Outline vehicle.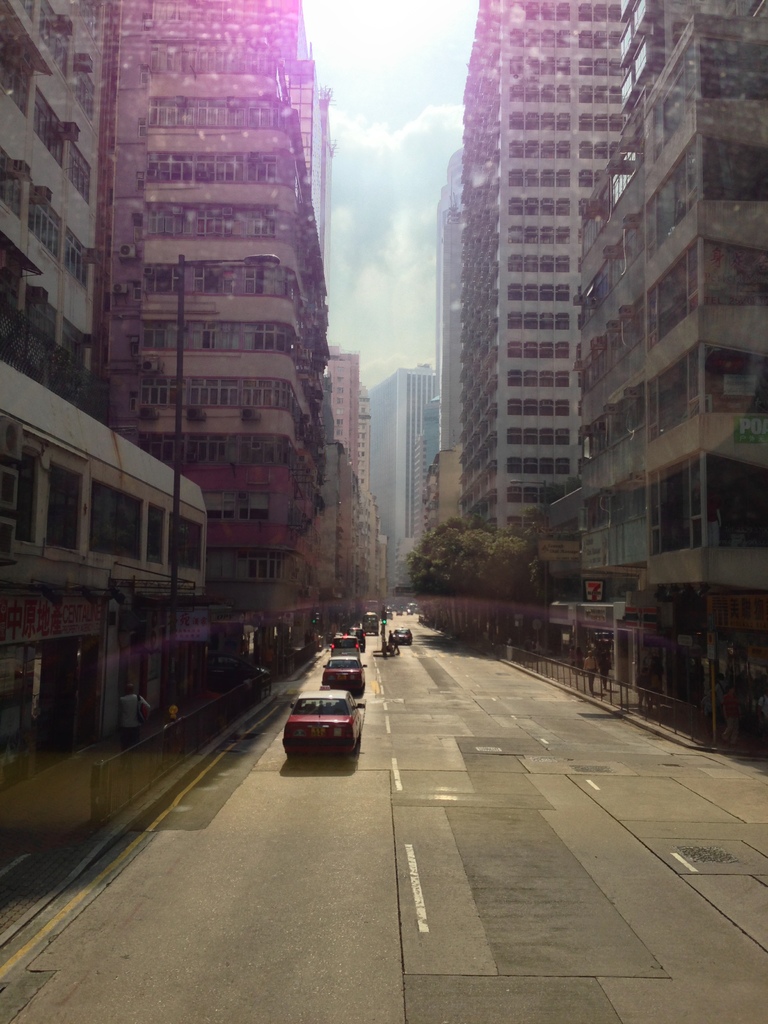
Outline: rect(327, 632, 364, 659).
